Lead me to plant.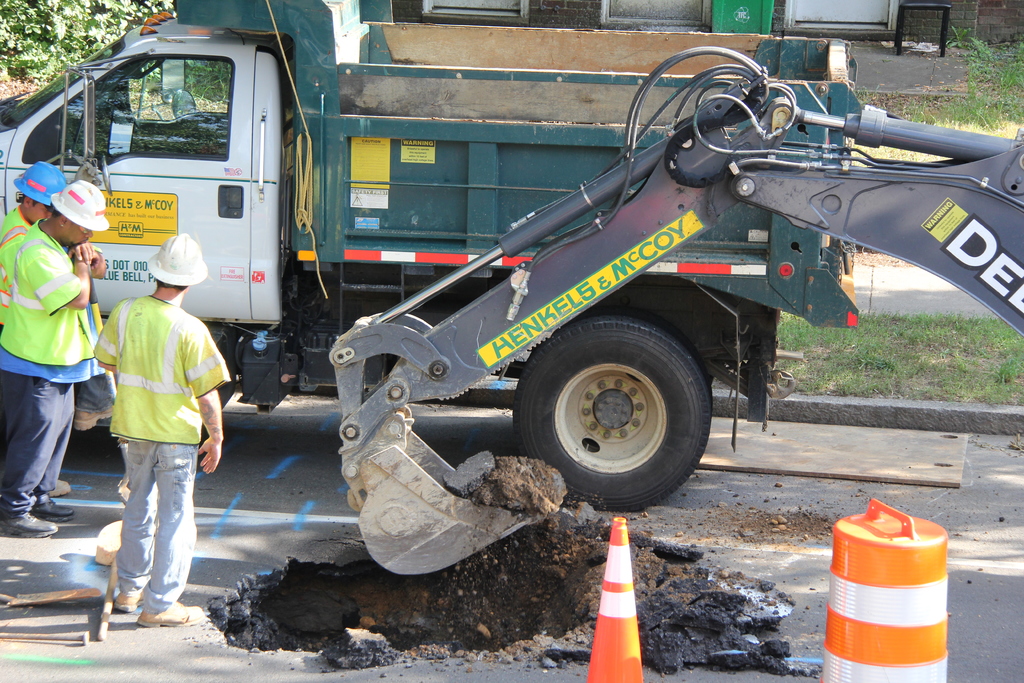
Lead to <box>860,89,1023,137</box>.
